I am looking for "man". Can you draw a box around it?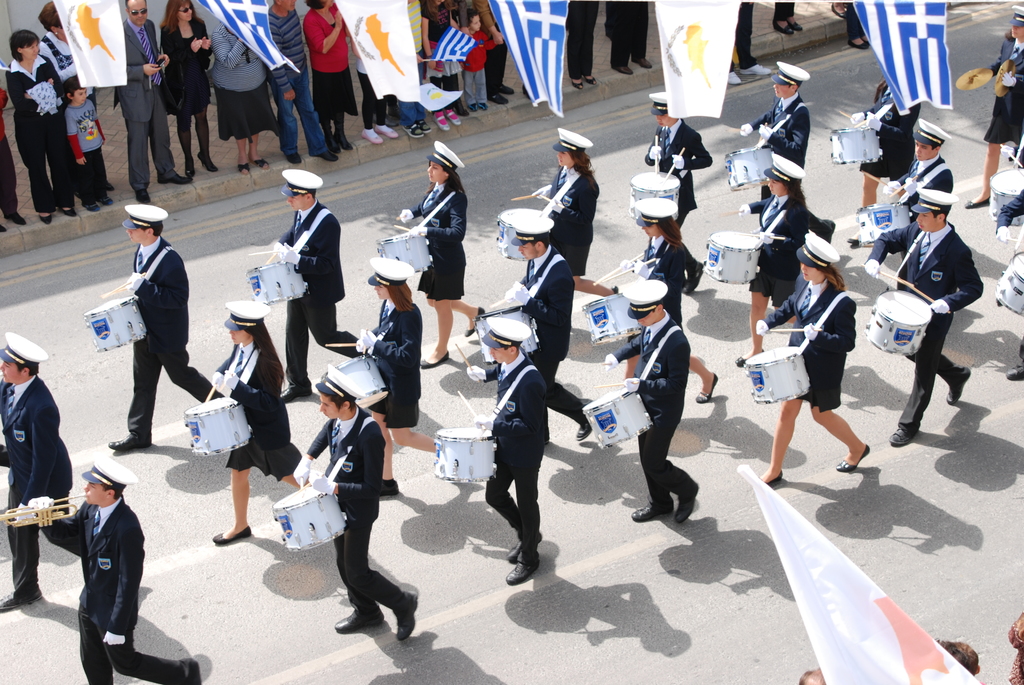
Sure, the bounding box is select_region(291, 365, 420, 644).
